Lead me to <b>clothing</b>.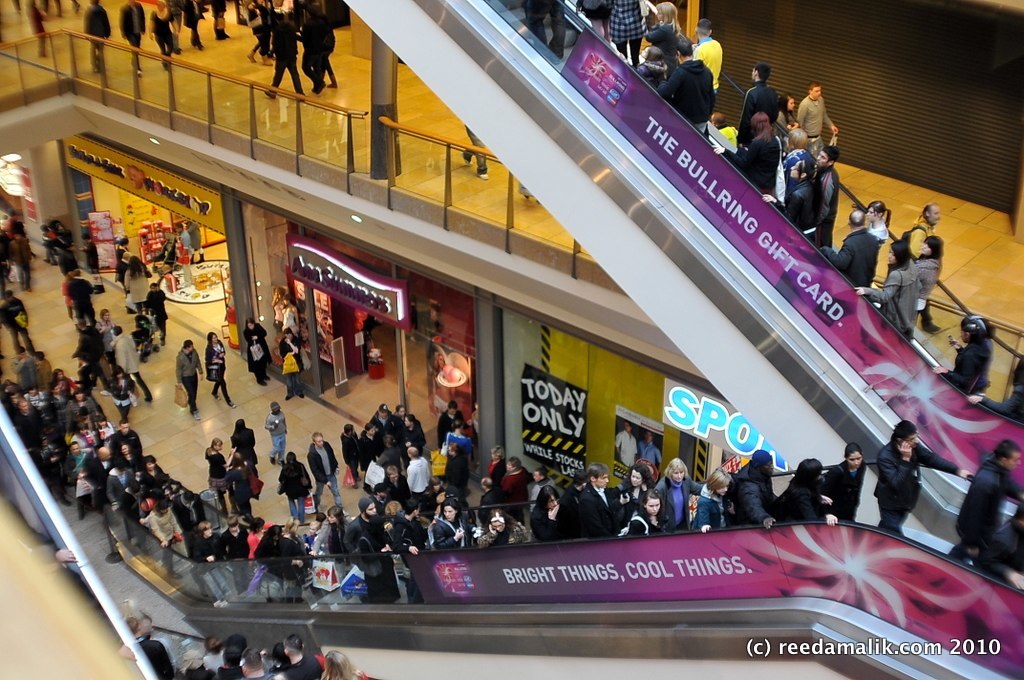
Lead to BBox(360, 427, 383, 465).
